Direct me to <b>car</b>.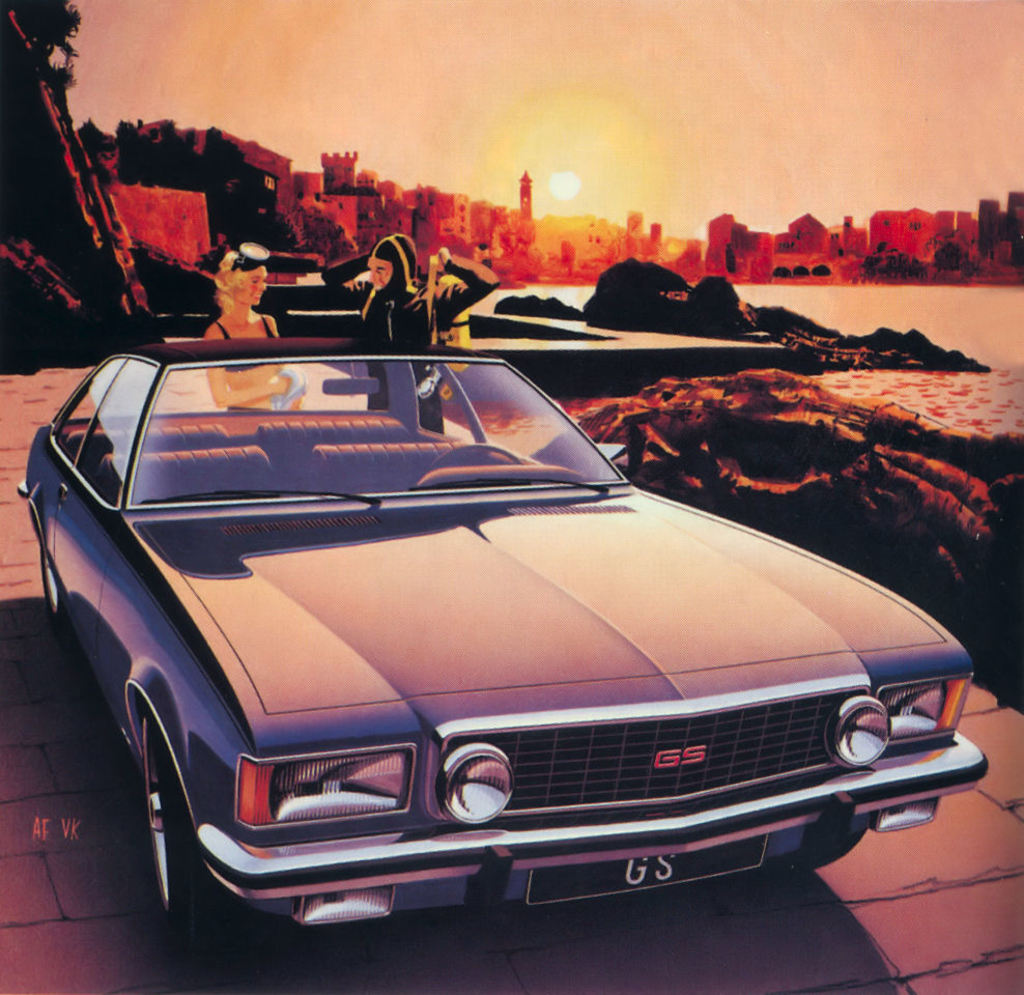
Direction: l=18, t=336, r=998, b=967.
